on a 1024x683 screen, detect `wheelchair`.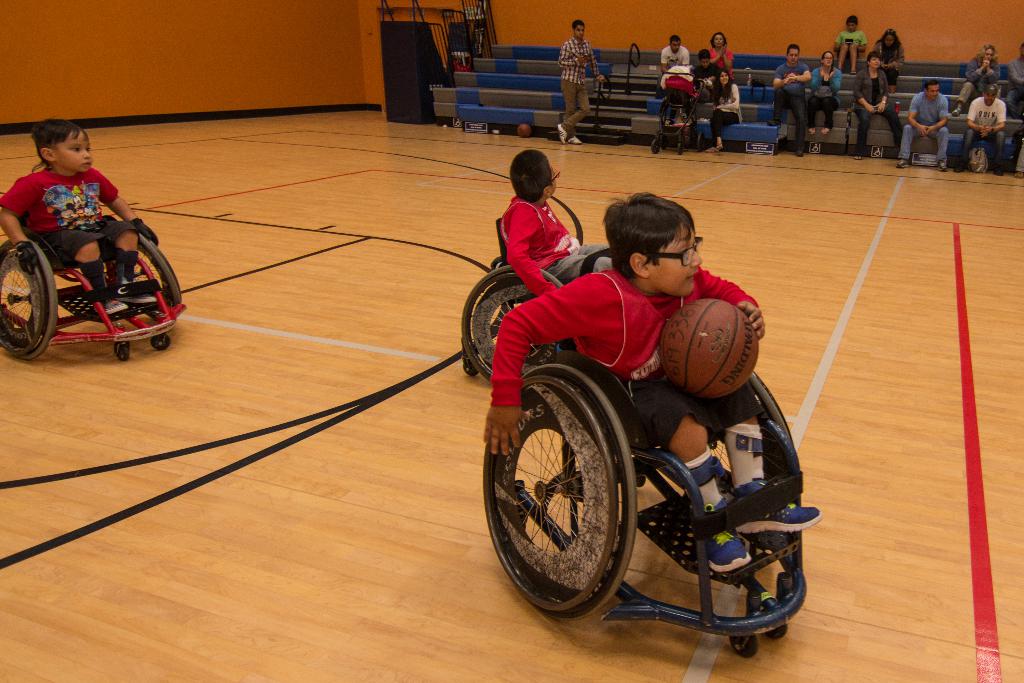
detection(463, 217, 575, 379).
